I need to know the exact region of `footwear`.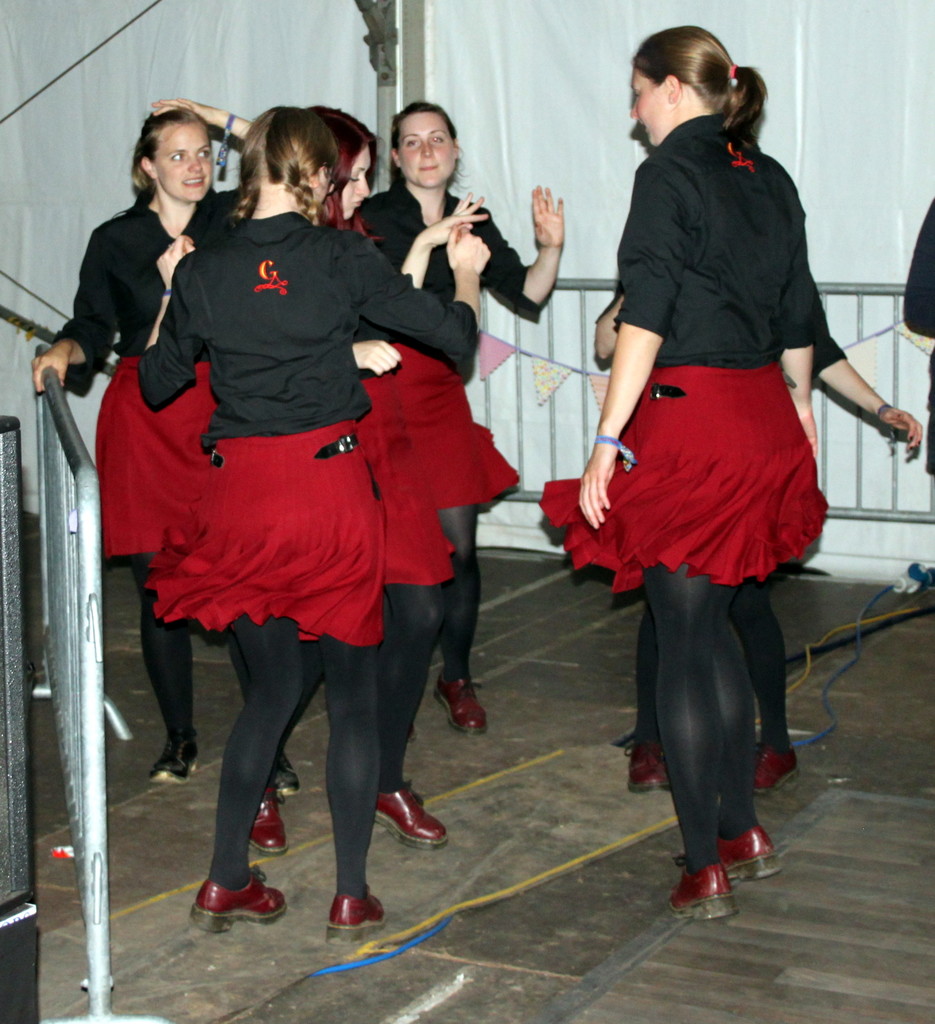
Region: left=249, top=788, right=287, bottom=856.
